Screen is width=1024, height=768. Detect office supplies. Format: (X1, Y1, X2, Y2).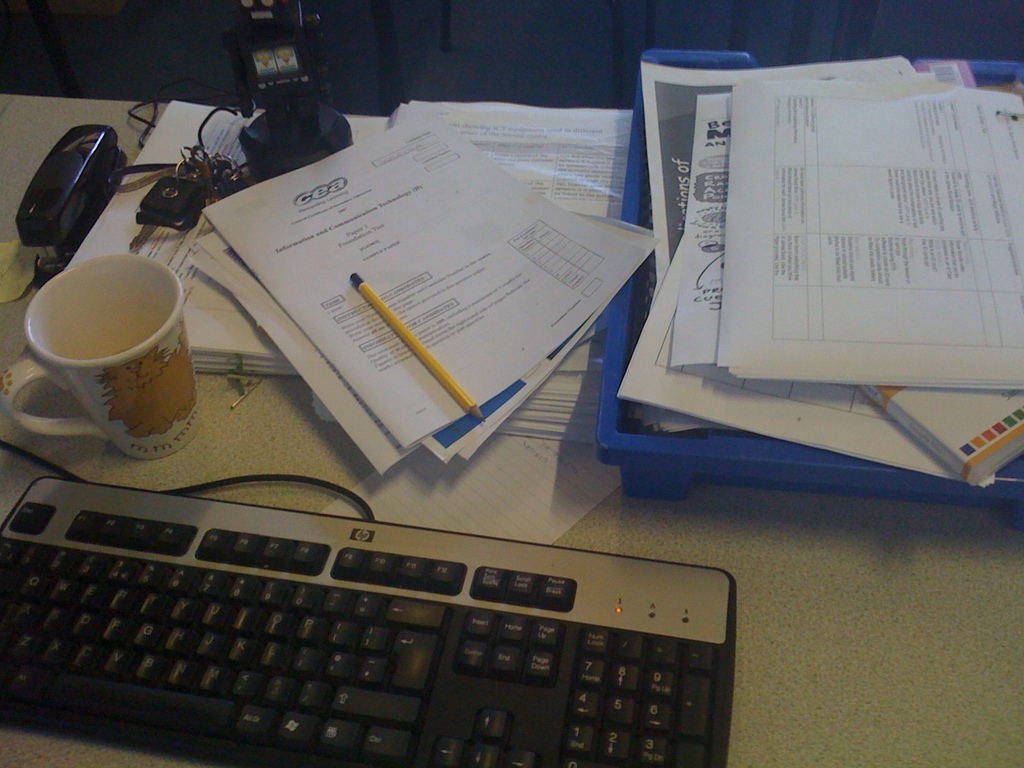
(0, 248, 212, 454).
